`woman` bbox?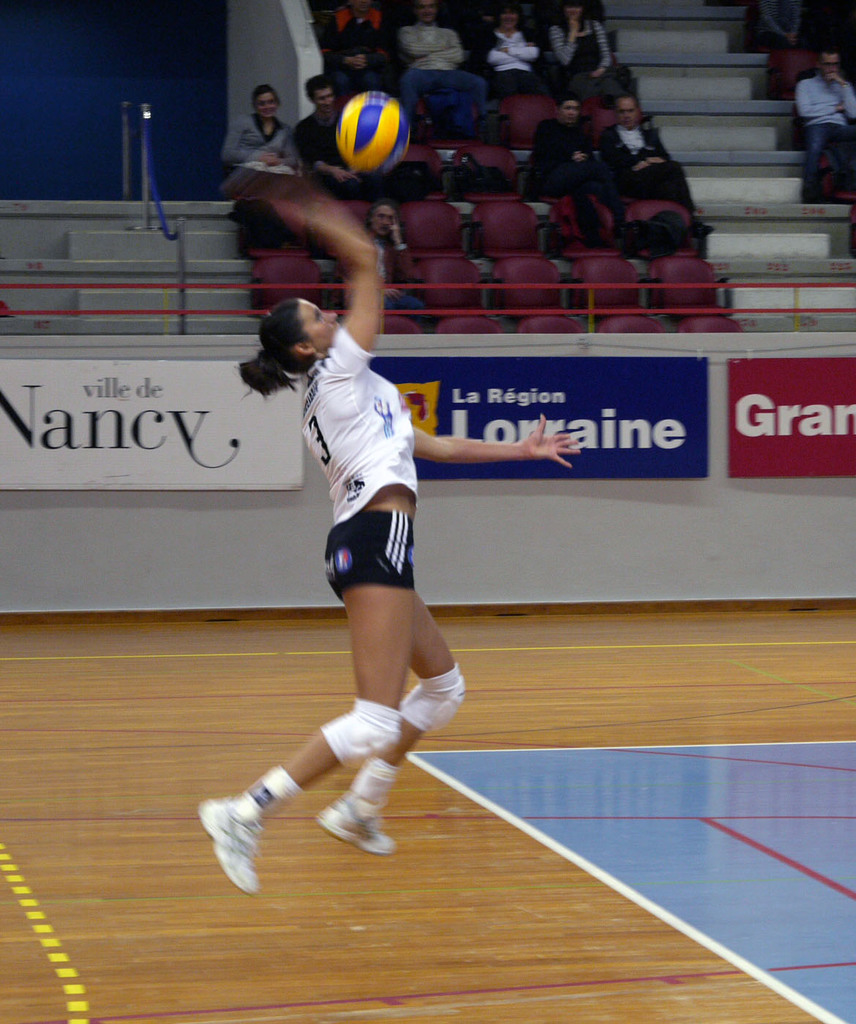
x1=490 y1=0 x2=550 y2=84
